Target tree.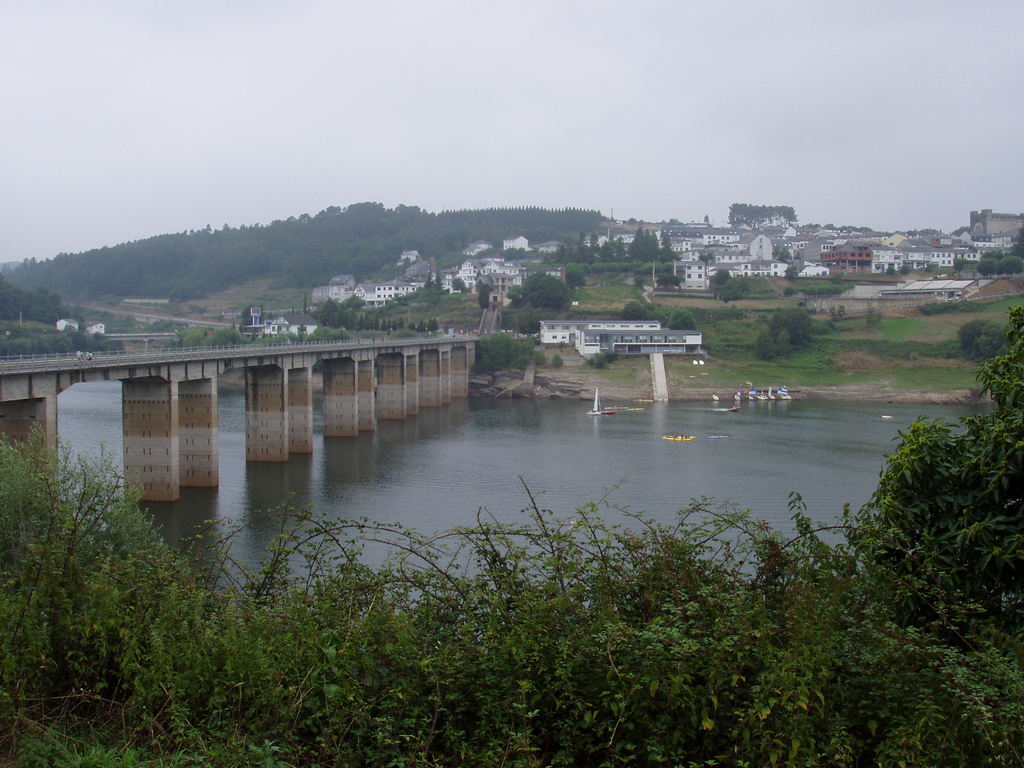
Target region: x1=480 y1=328 x2=534 y2=372.
